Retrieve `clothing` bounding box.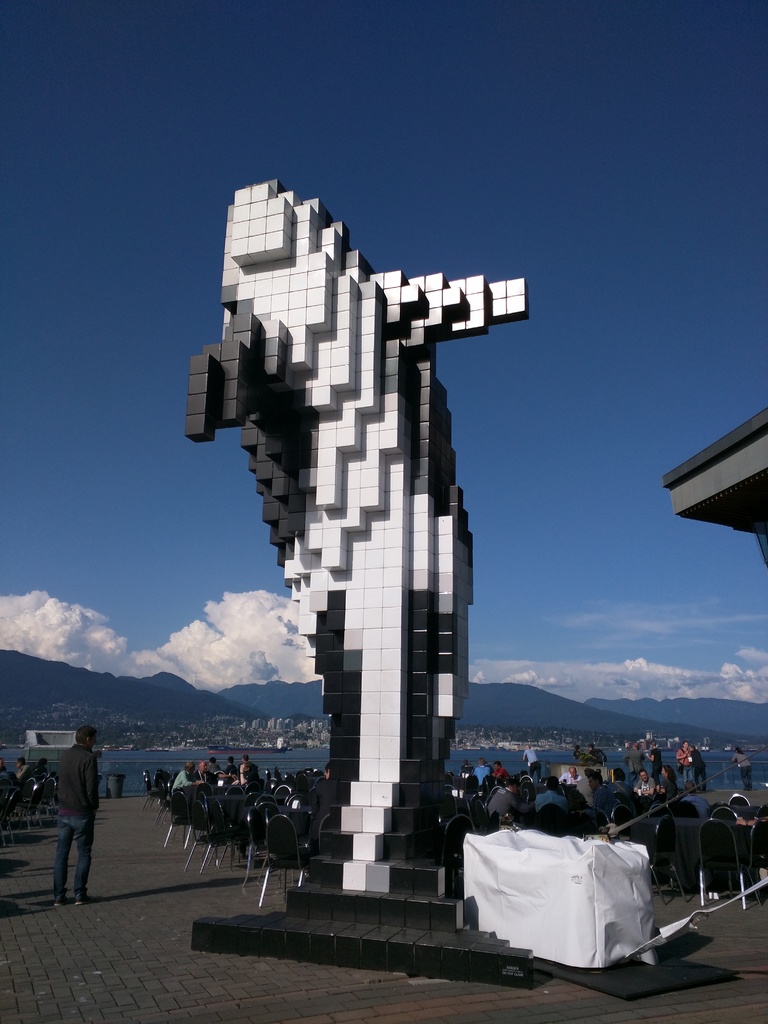
Bounding box: detection(224, 762, 236, 777).
